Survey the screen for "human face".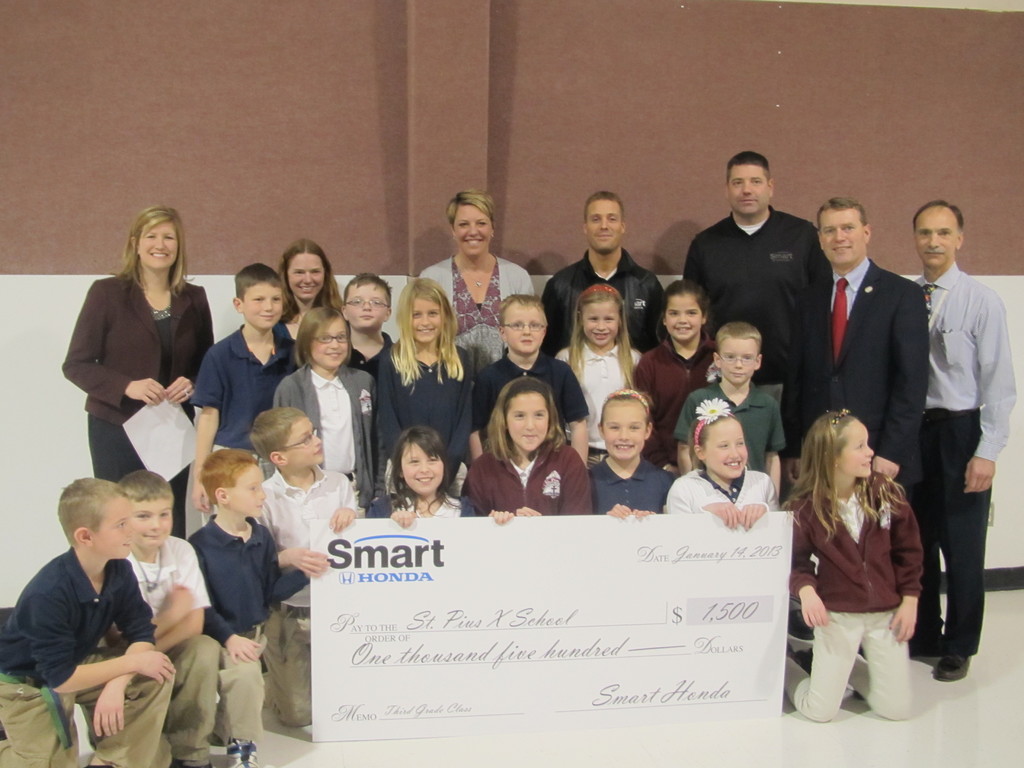
Survey found: 402, 444, 444, 495.
